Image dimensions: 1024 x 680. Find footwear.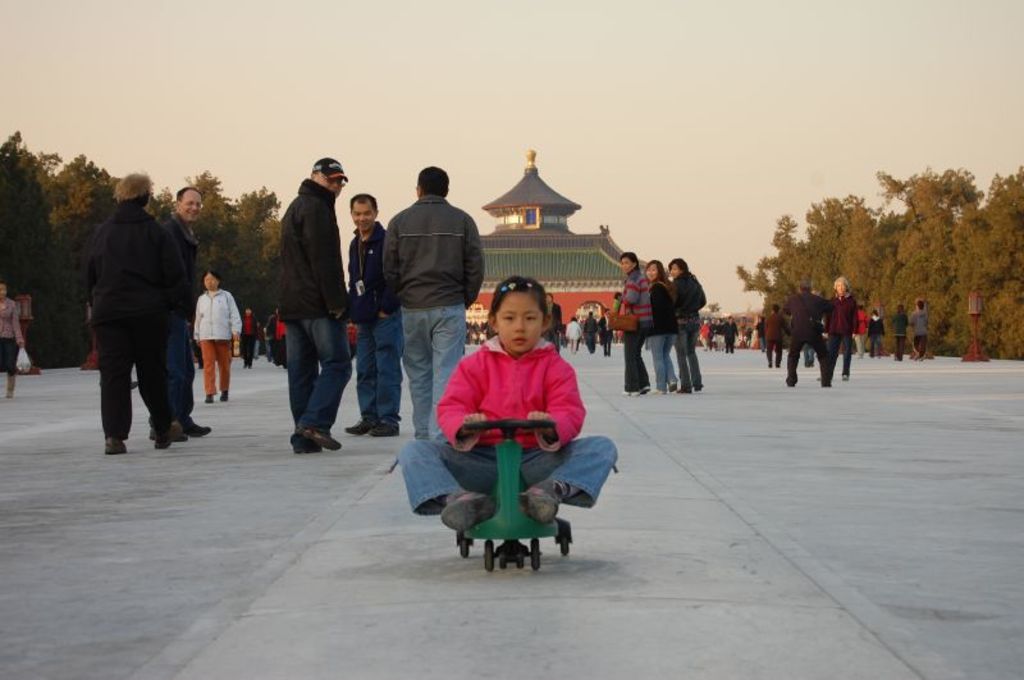
x1=147 y1=425 x2=187 y2=441.
